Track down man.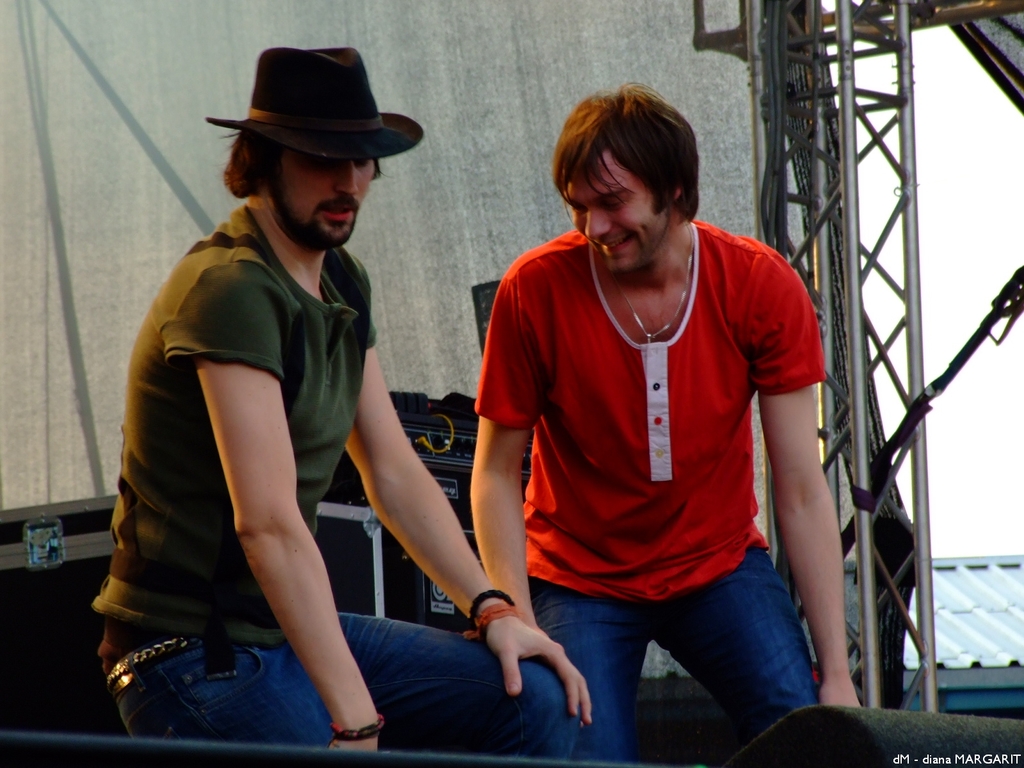
Tracked to <bbox>468, 82, 856, 764</bbox>.
